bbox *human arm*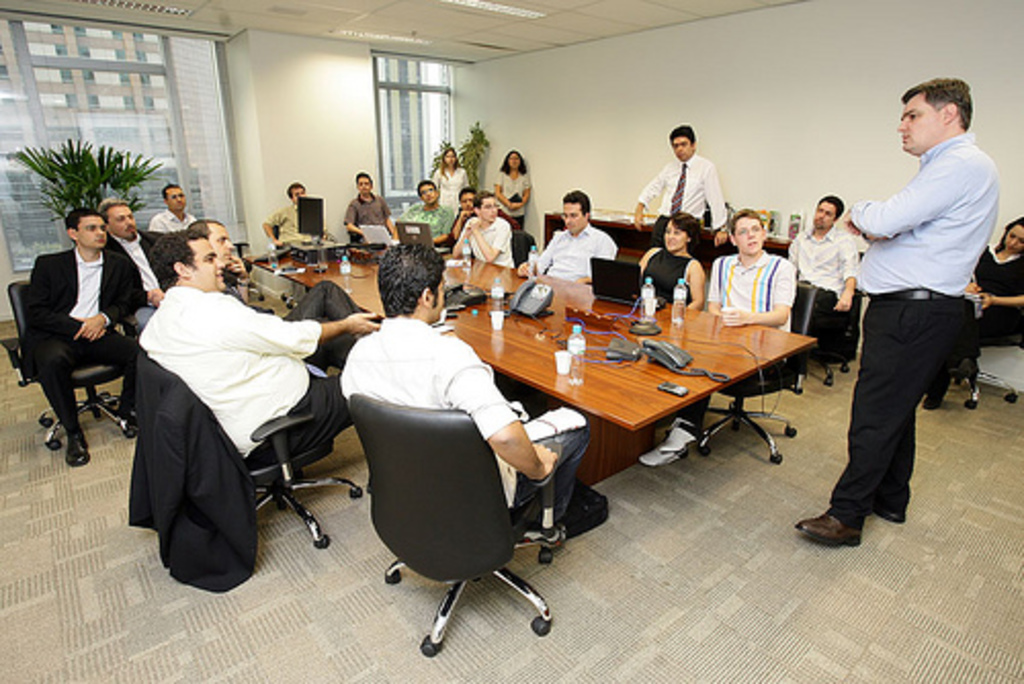
Rect(227, 260, 250, 303)
